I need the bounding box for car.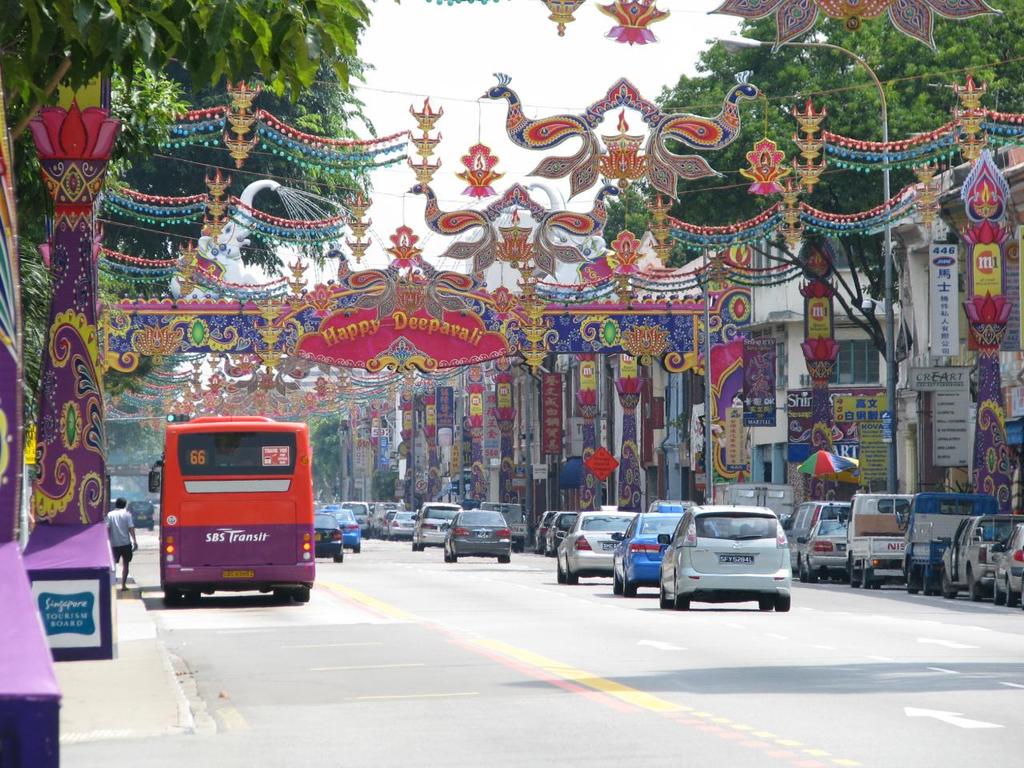
Here it is: Rect(938, 511, 1023, 601).
